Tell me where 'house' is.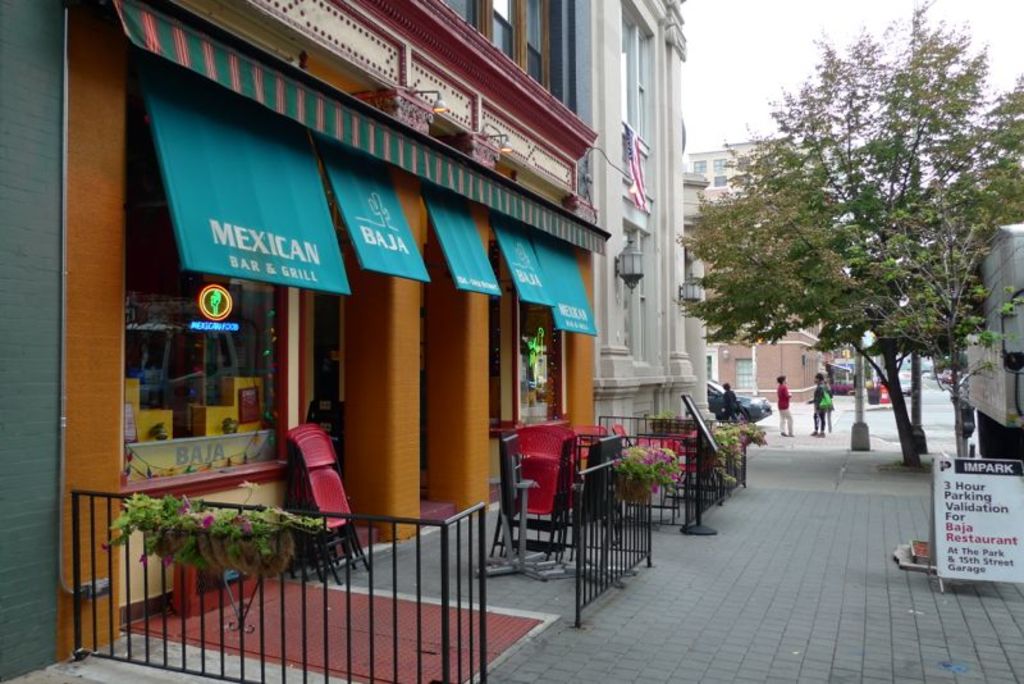
'house' is at pyautogui.locateOnScreen(952, 218, 1023, 459).
